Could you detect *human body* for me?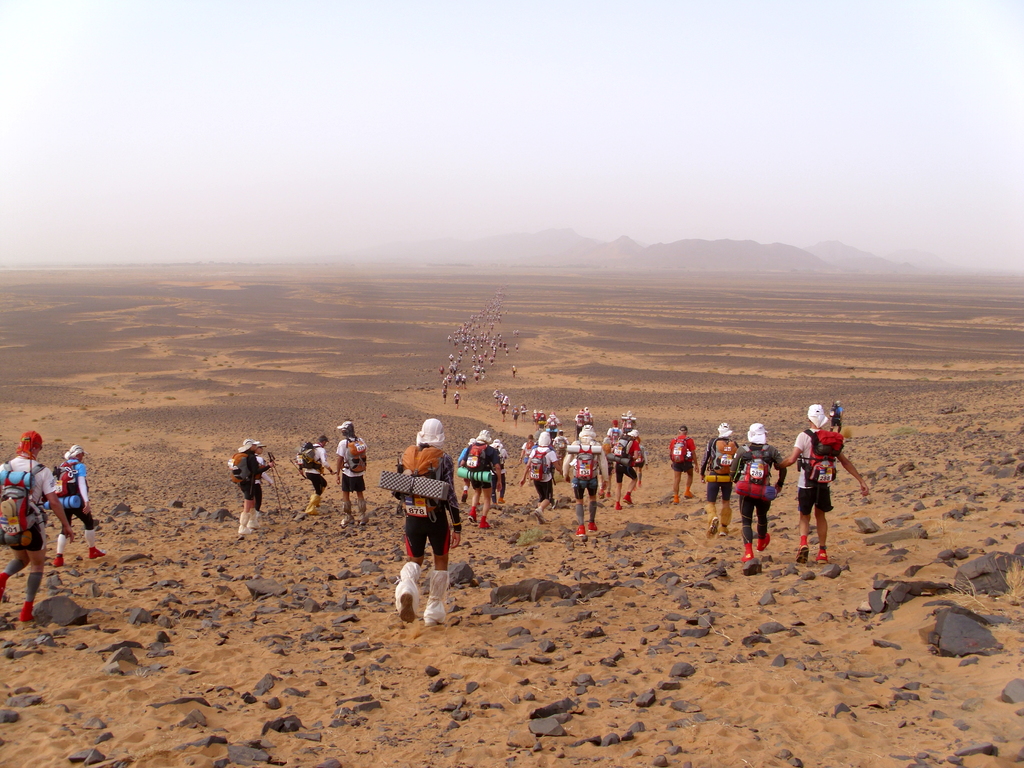
Detection result: rect(381, 406, 460, 614).
